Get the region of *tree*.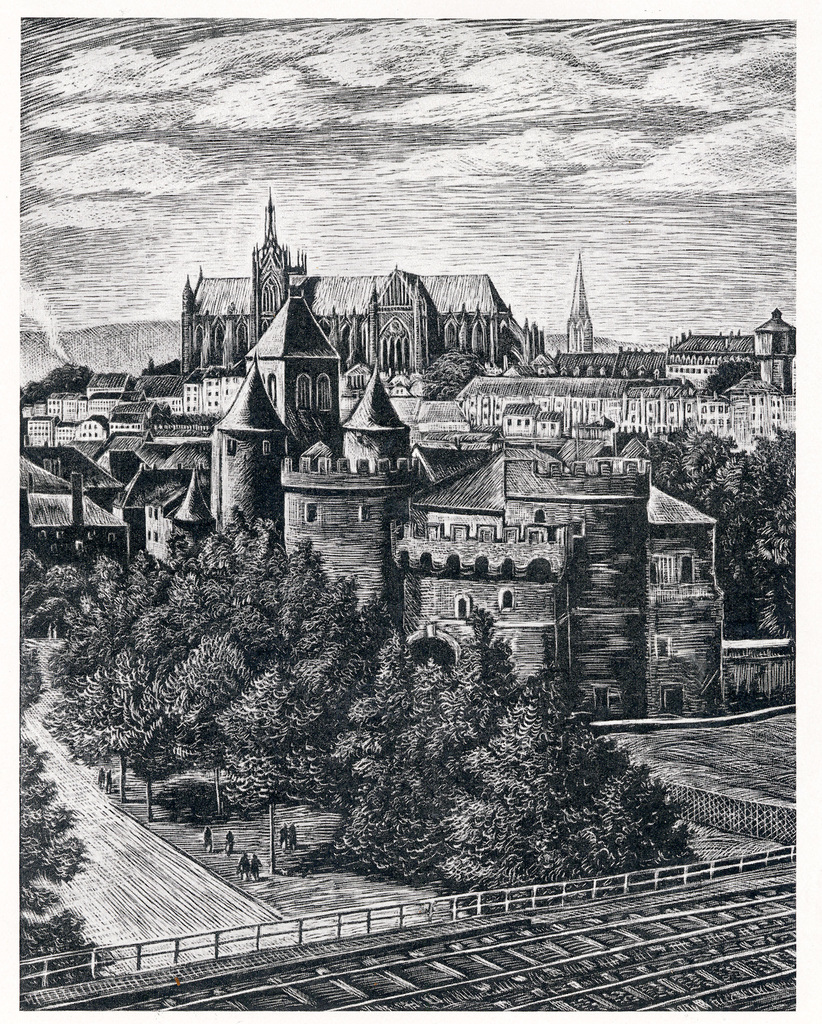
pyautogui.locateOnScreen(654, 424, 743, 509).
